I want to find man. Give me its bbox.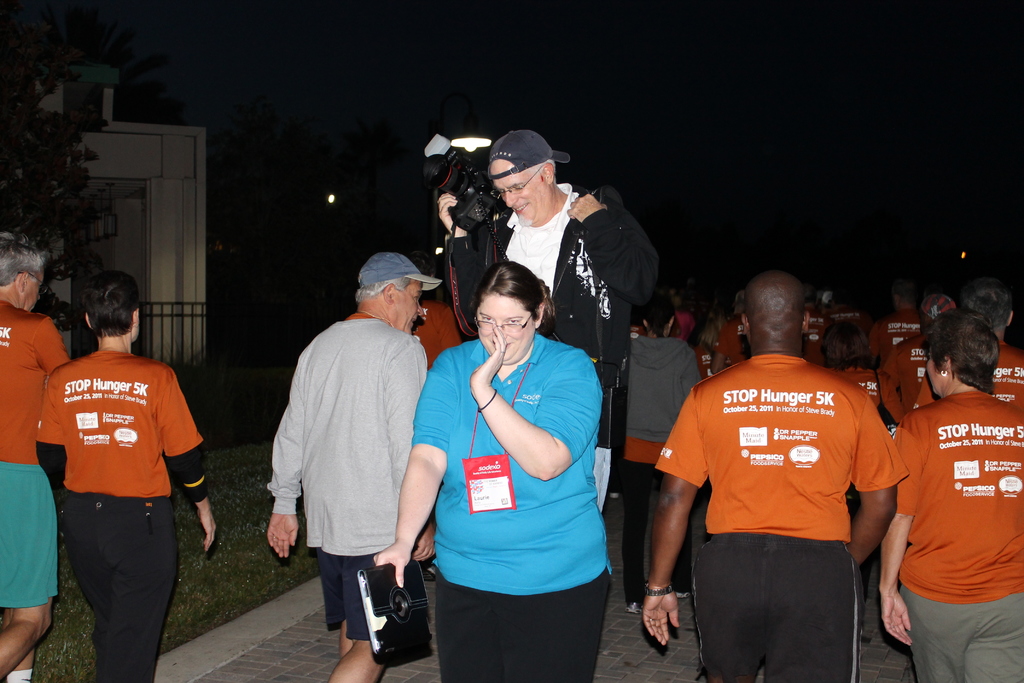
[257,236,436,670].
